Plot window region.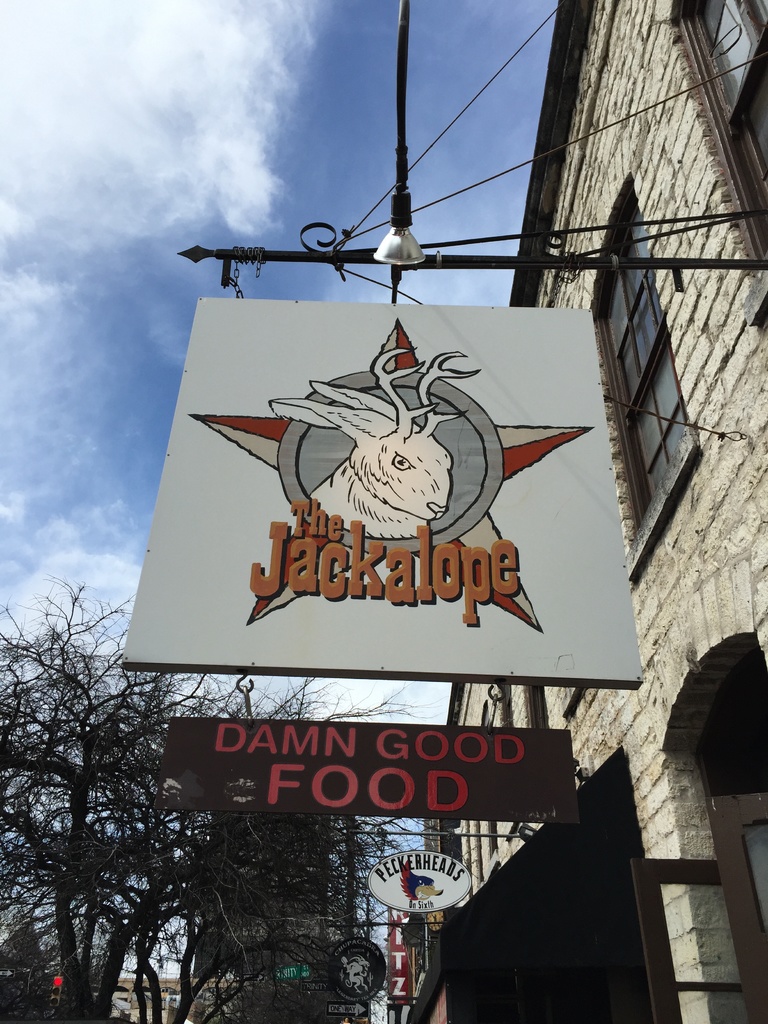
Plotted at <box>657,1,764,284</box>.
